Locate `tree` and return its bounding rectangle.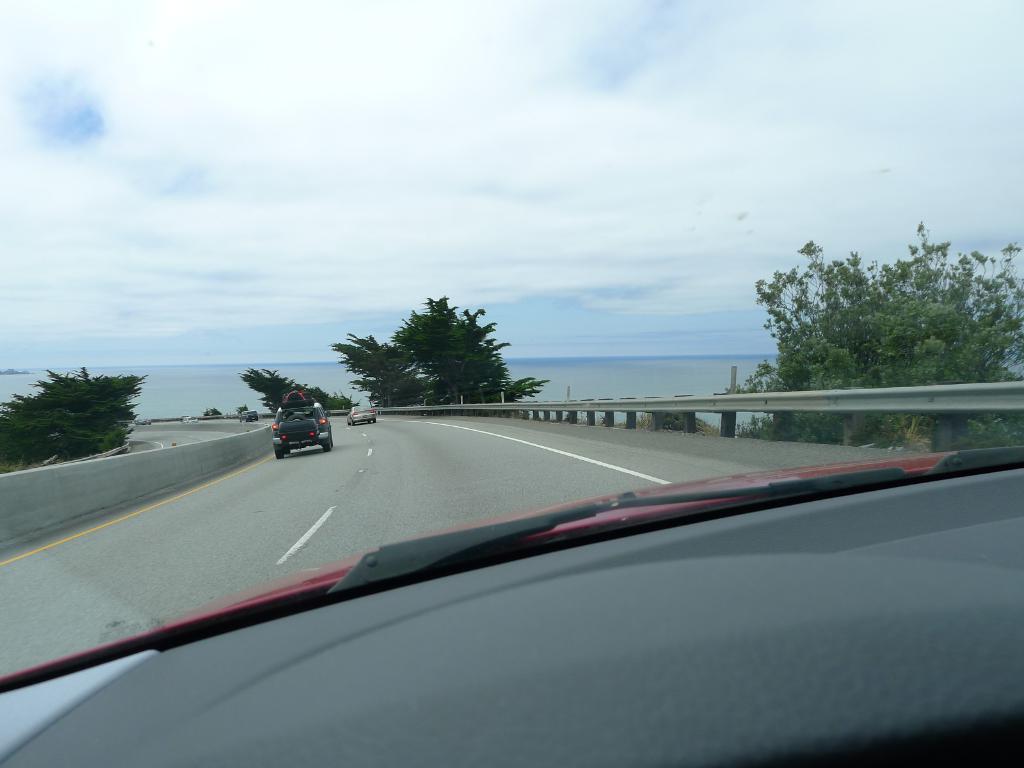
<bbox>0, 363, 152, 471</bbox>.
